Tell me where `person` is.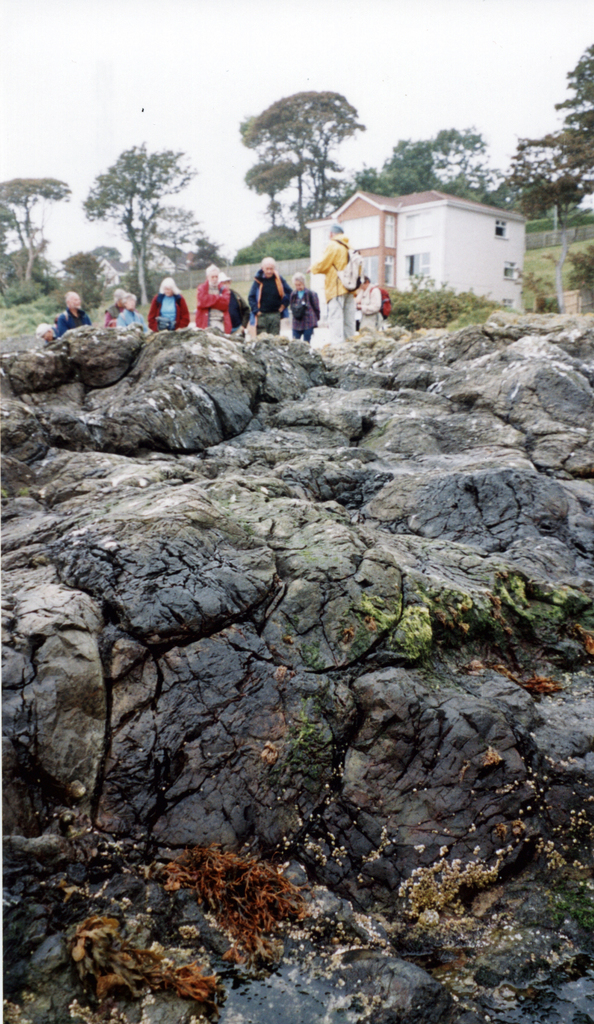
`person` is at (x1=289, y1=273, x2=321, y2=340).
